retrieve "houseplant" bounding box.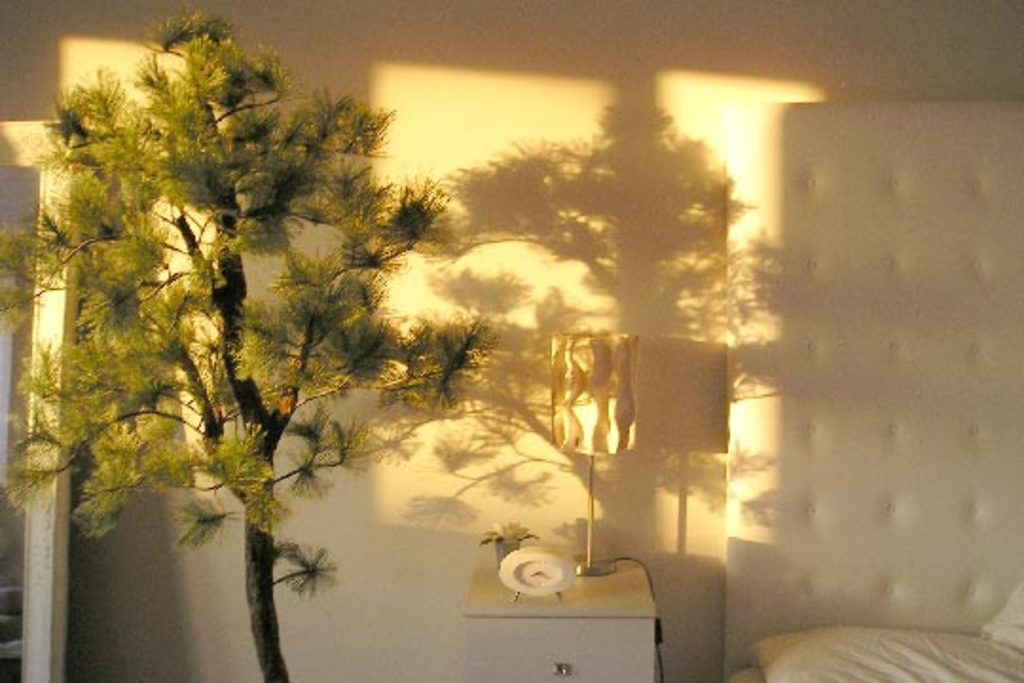
Bounding box: rect(0, 0, 503, 681).
